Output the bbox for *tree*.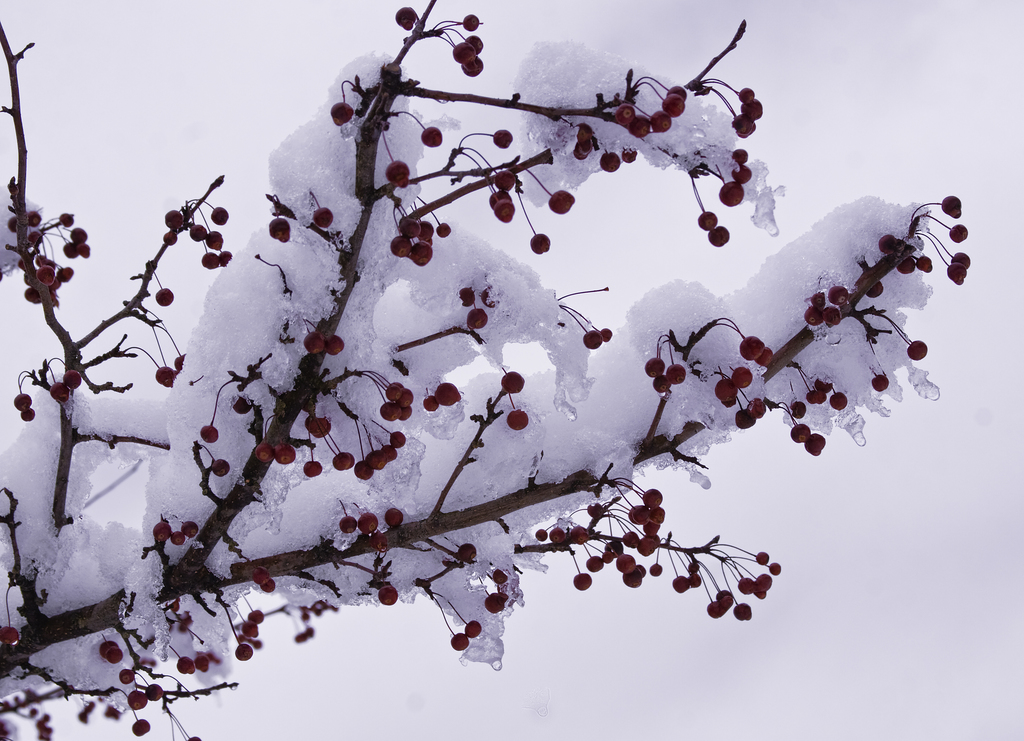
l=0, t=0, r=980, b=740.
